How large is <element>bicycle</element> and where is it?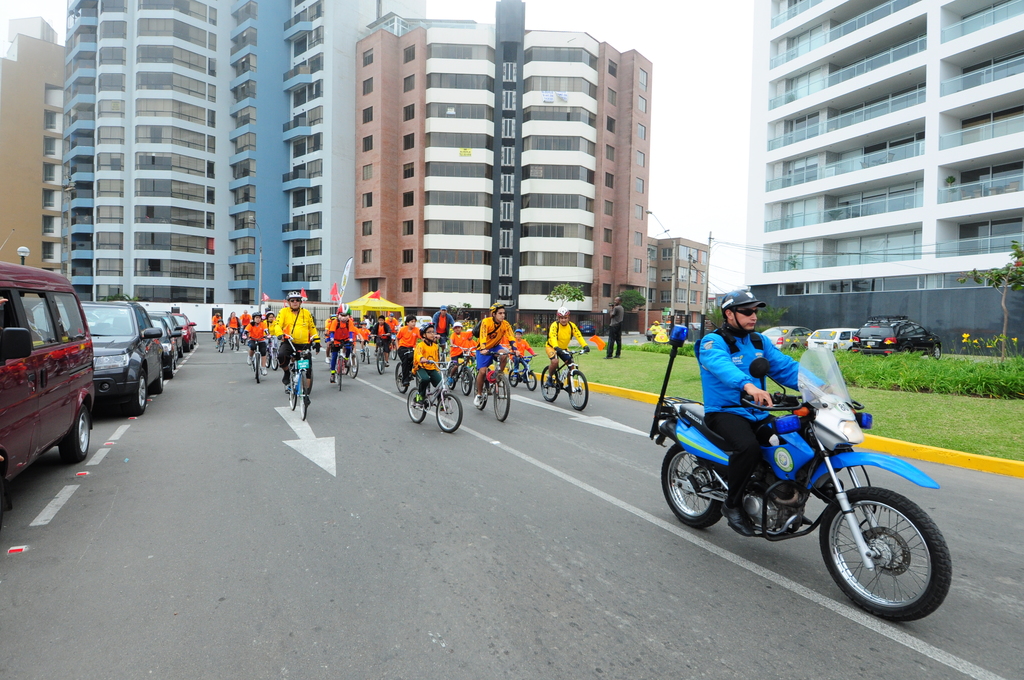
Bounding box: bbox=[477, 350, 513, 422].
